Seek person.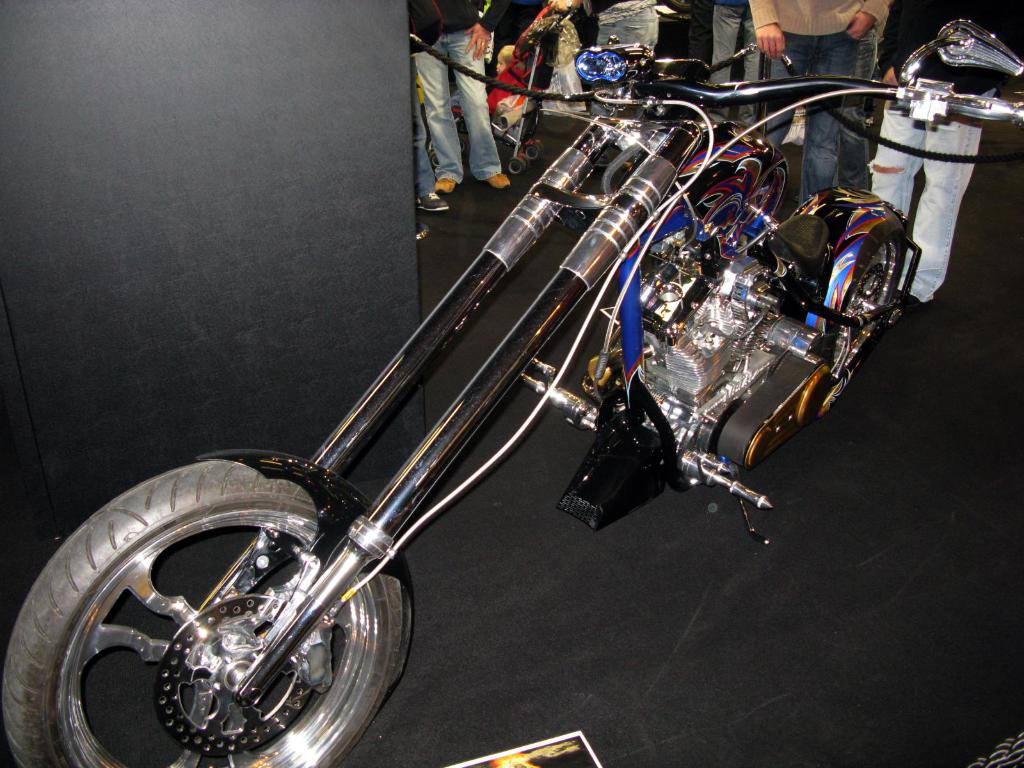
(x1=881, y1=0, x2=1023, y2=307).
